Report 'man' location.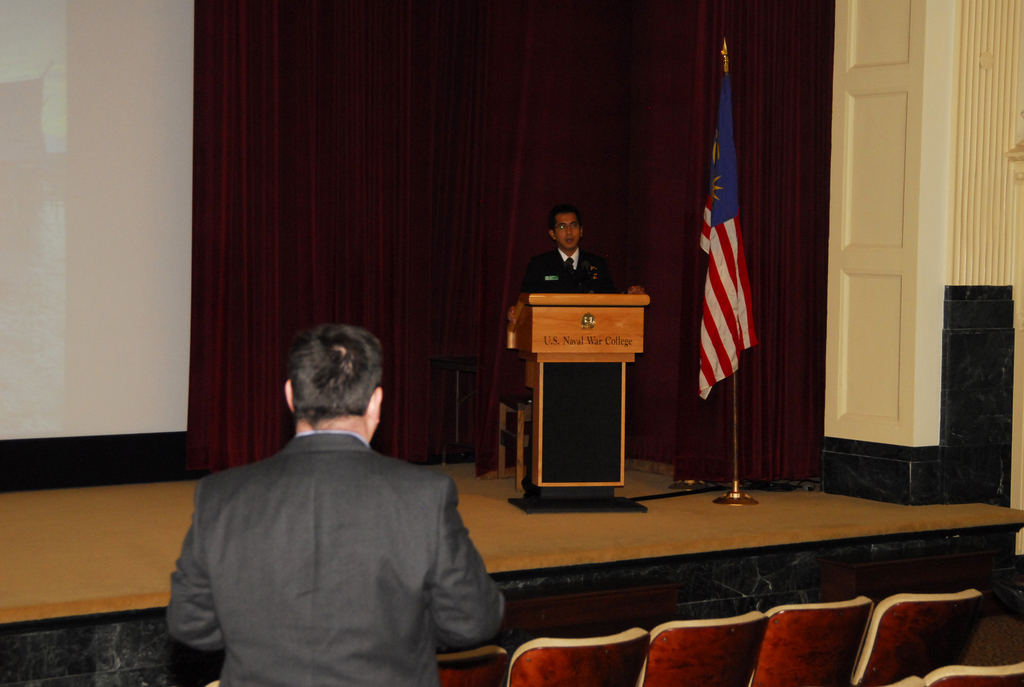
Report: select_region(162, 320, 509, 686).
